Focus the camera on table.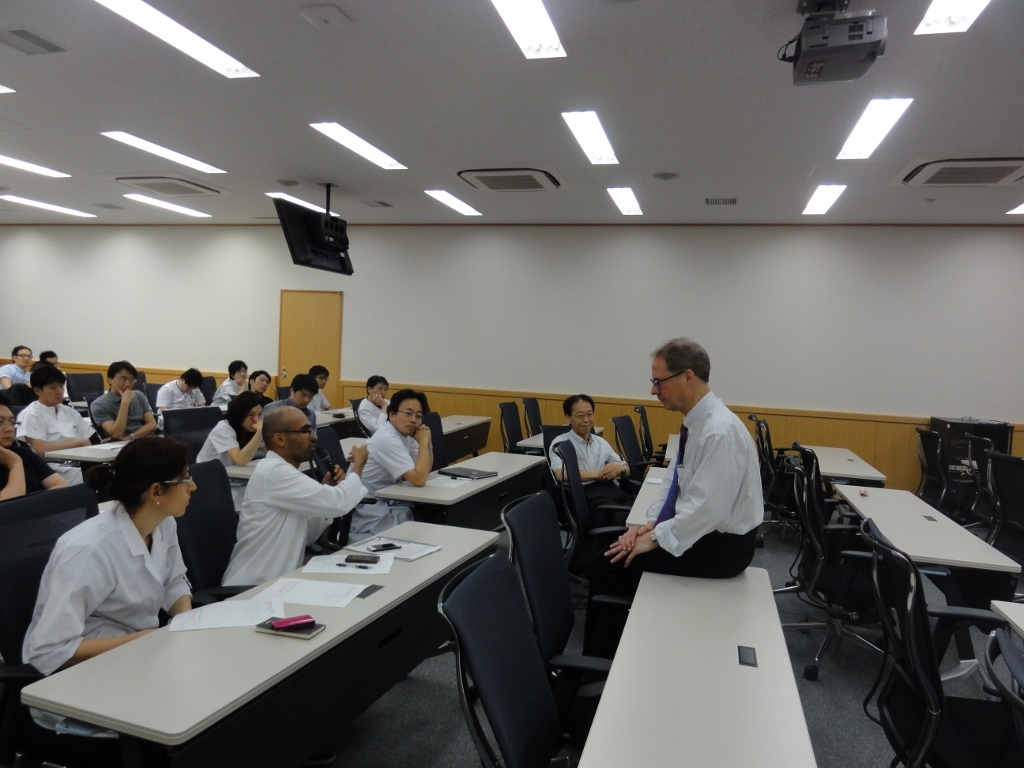
Focus region: [left=583, top=568, right=814, bottom=766].
